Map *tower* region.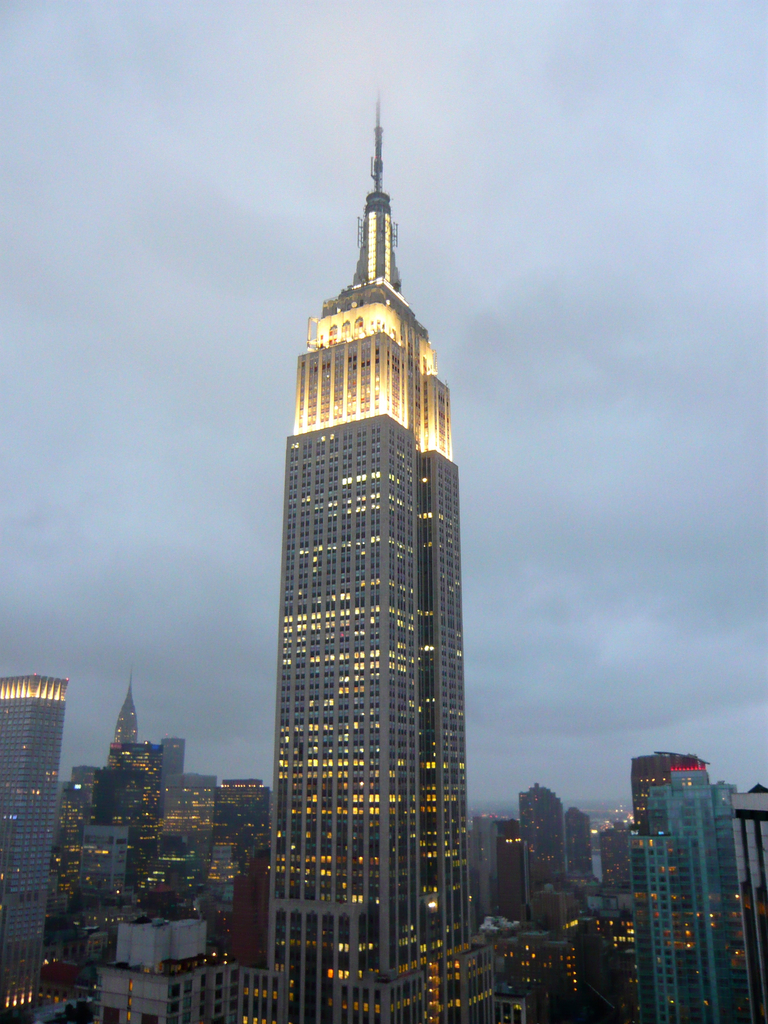
Mapped to 515 785 568 935.
